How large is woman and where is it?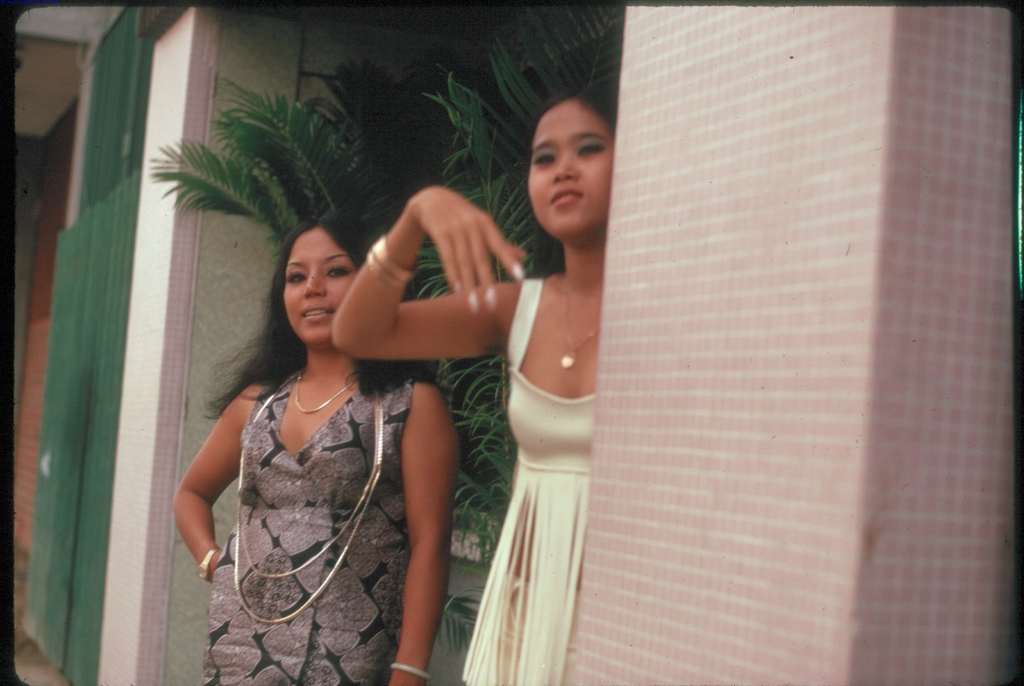
Bounding box: <region>330, 78, 614, 685</region>.
